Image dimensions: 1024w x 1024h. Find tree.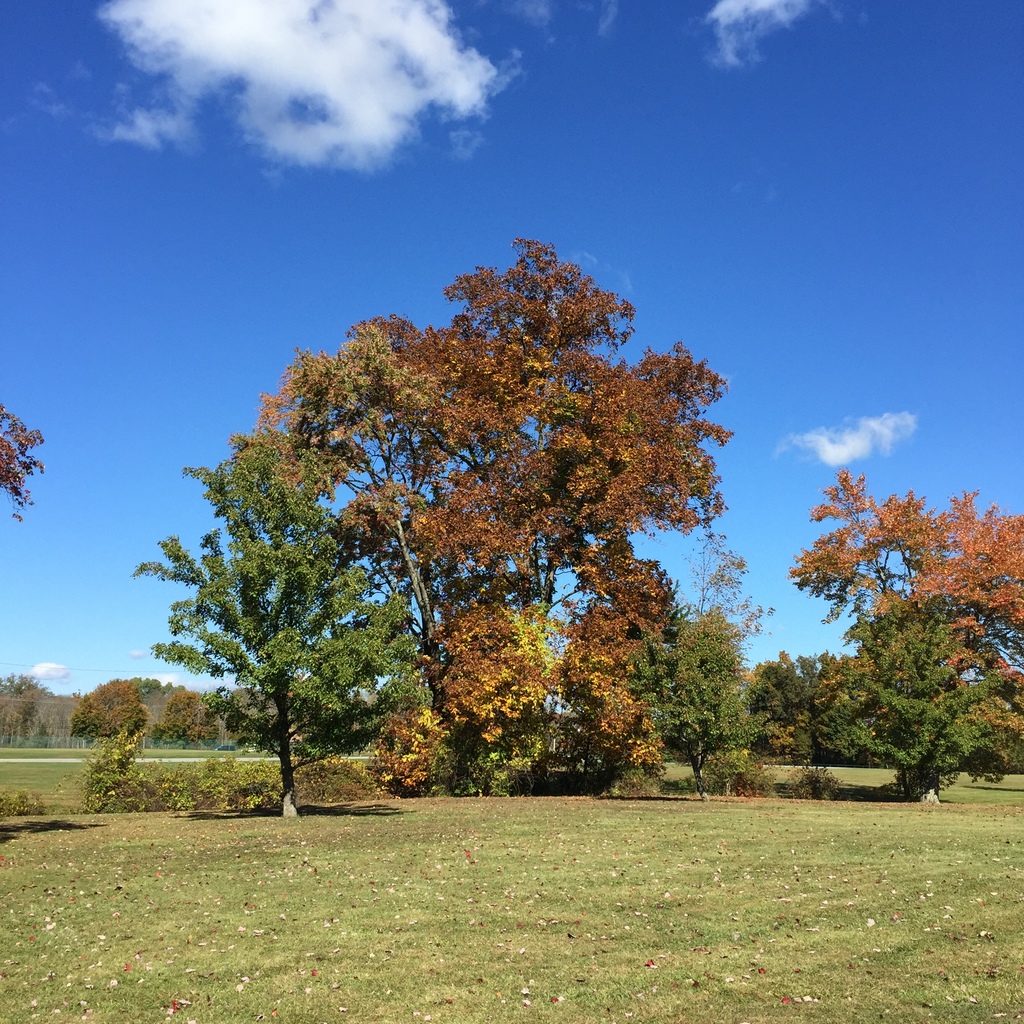
bbox=[790, 455, 1023, 742].
